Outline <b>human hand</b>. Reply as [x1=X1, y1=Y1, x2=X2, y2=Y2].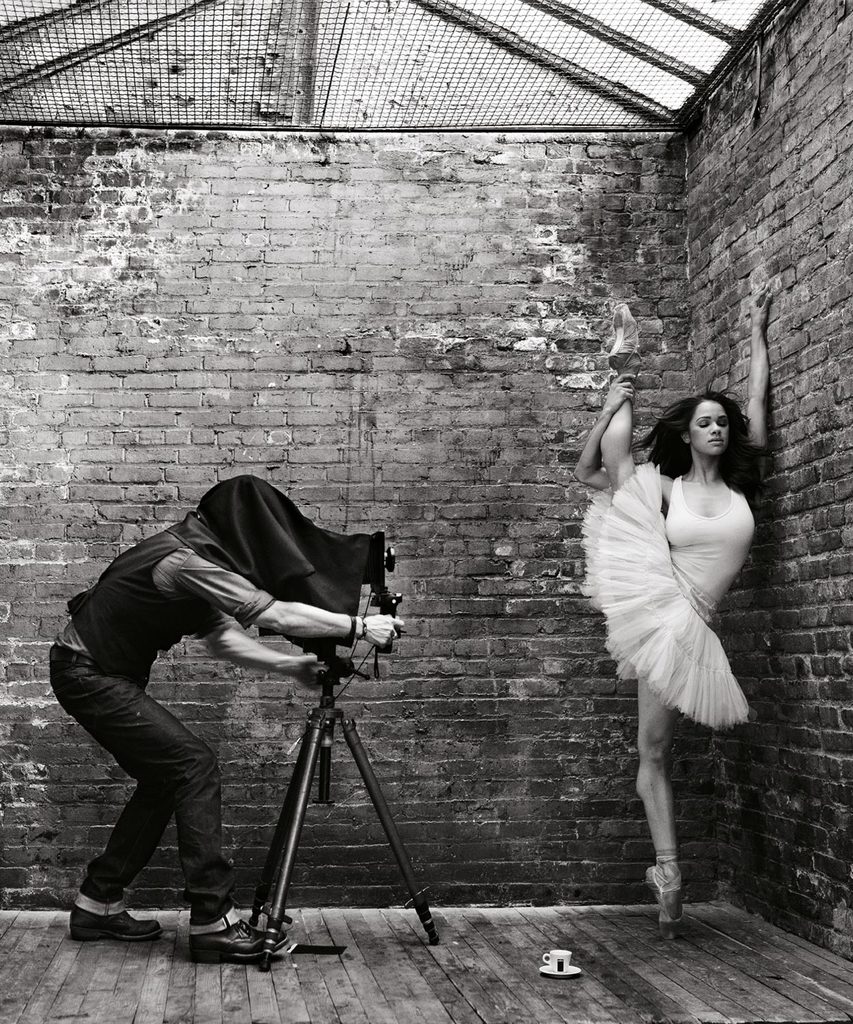
[x1=746, y1=274, x2=774, y2=328].
